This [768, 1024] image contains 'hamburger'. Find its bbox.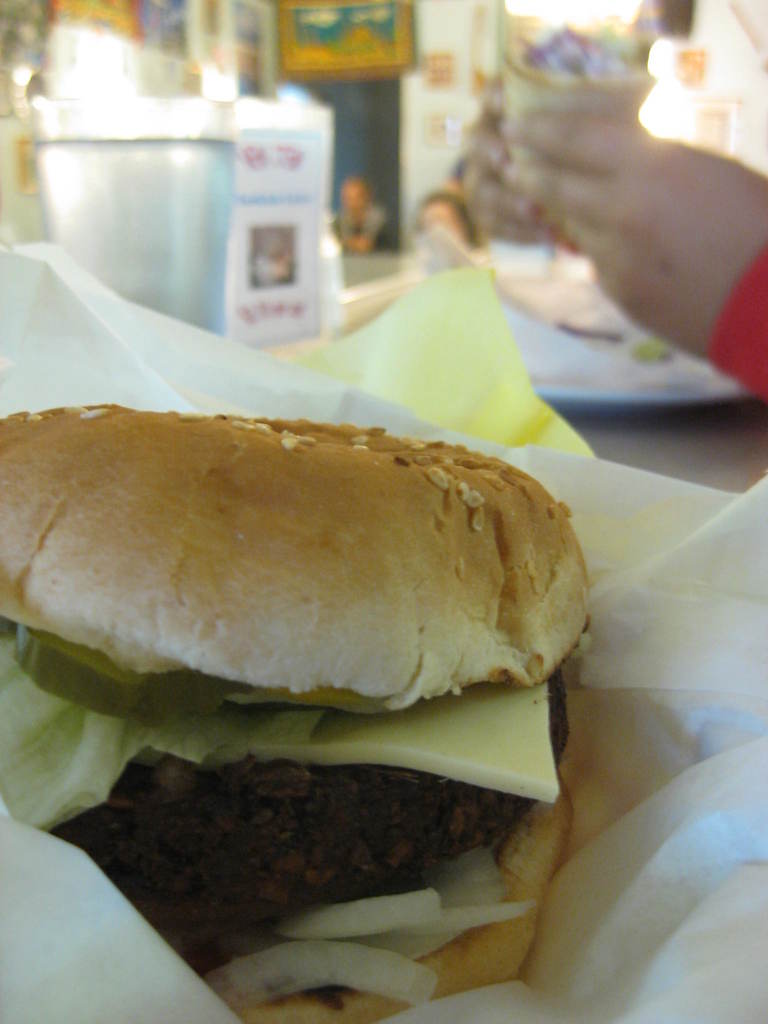
l=0, t=406, r=595, b=1023.
